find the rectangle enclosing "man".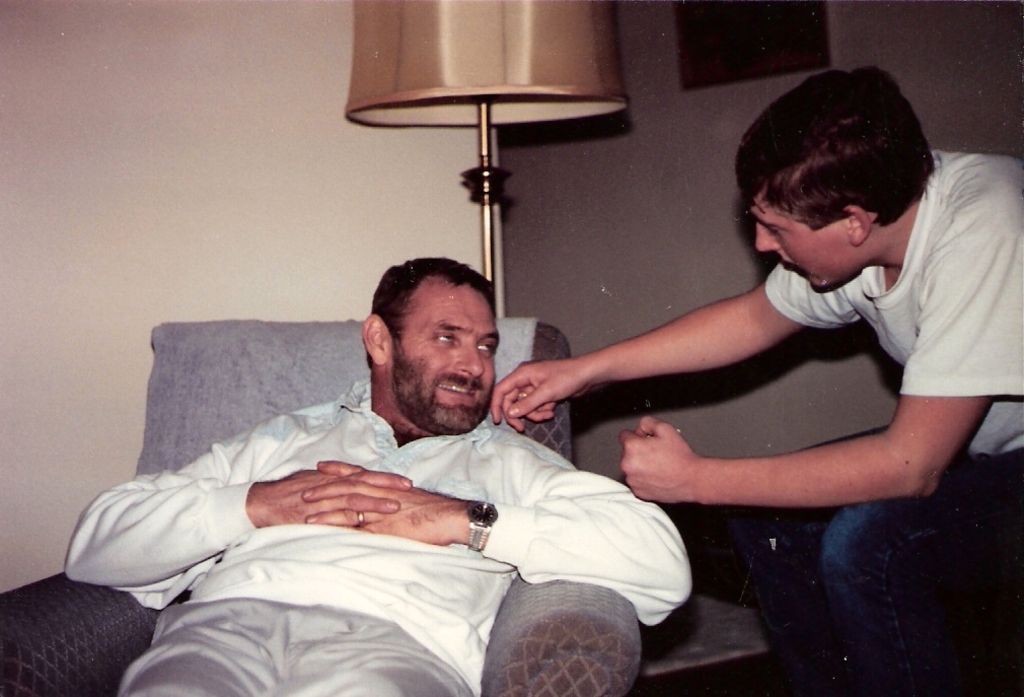
[514, 73, 1017, 617].
